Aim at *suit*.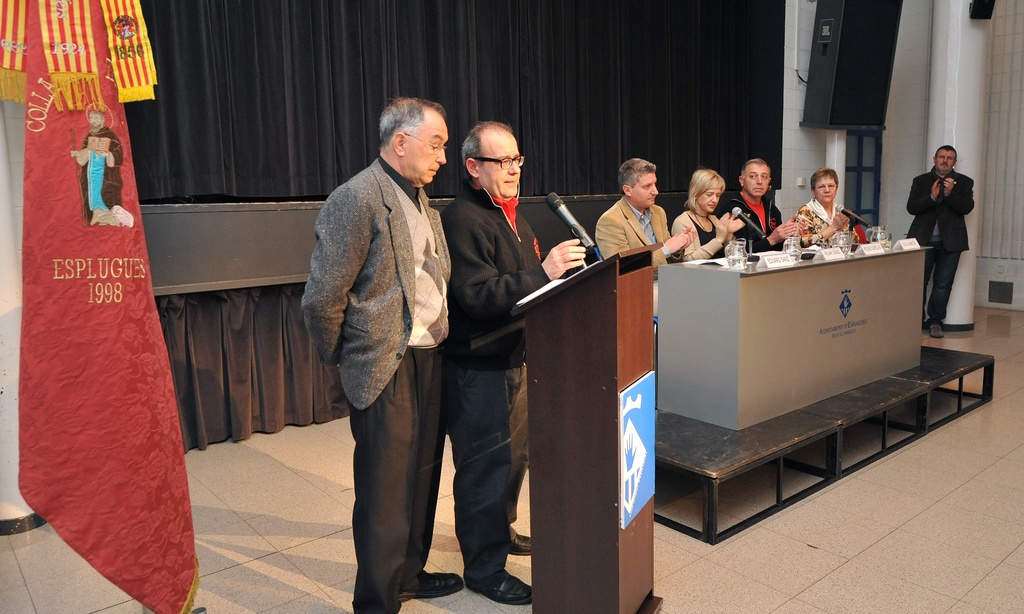
Aimed at {"x1": 908, "y1": 171, "x2": 977, "y2": 254}.
